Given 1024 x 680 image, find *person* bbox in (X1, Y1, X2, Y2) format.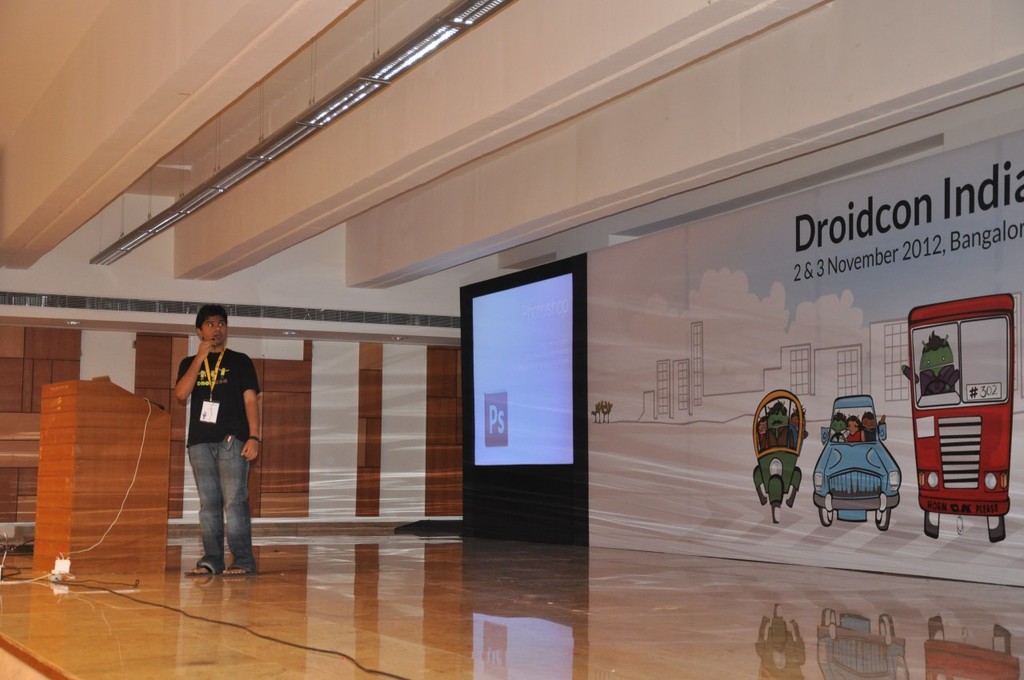
(788, 404, 808, 442).
